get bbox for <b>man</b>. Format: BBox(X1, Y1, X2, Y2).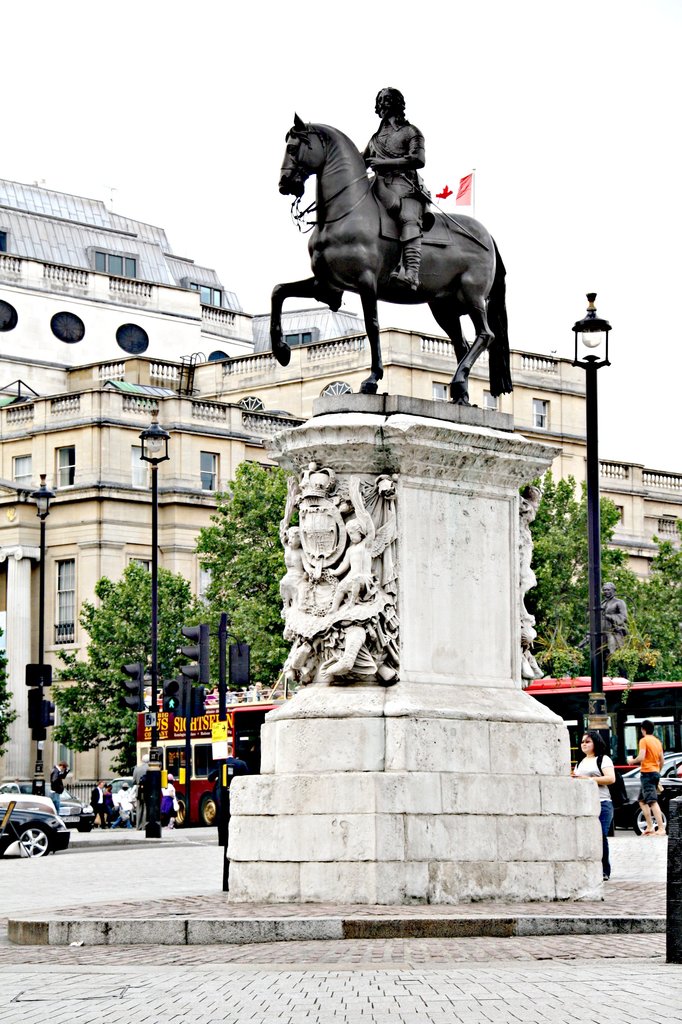
BBox(155, 760, 183, 835).
